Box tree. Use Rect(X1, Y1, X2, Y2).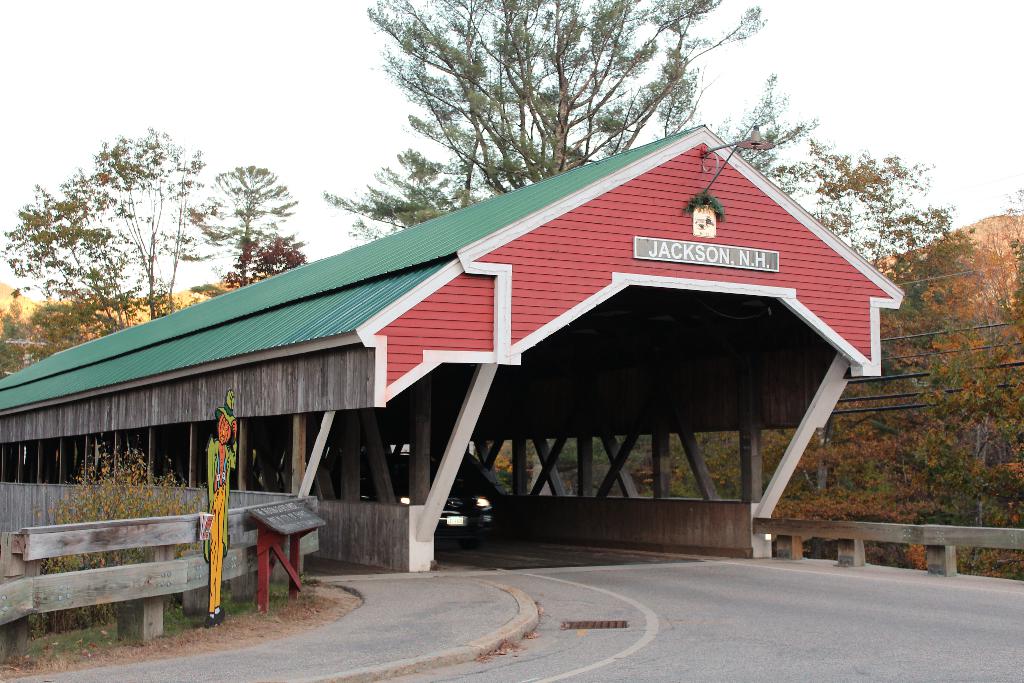
Rect(808, 136, 973, 299).
